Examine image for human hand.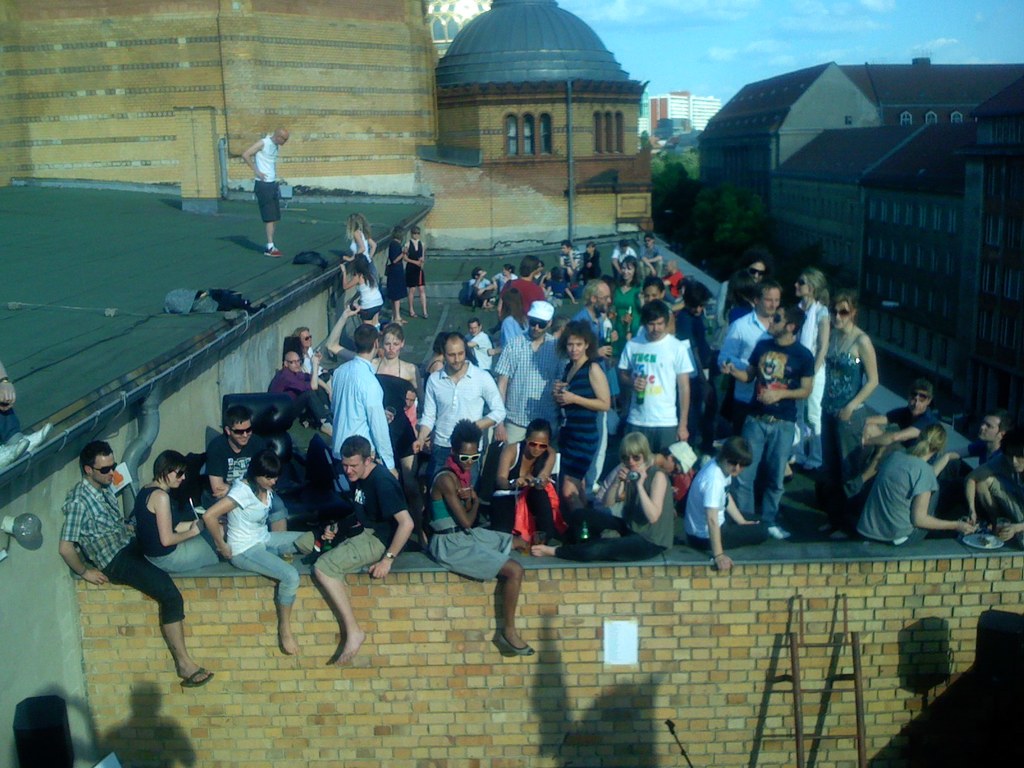
Examination result: x1=367 y1=555 x2=396 y2=578.
